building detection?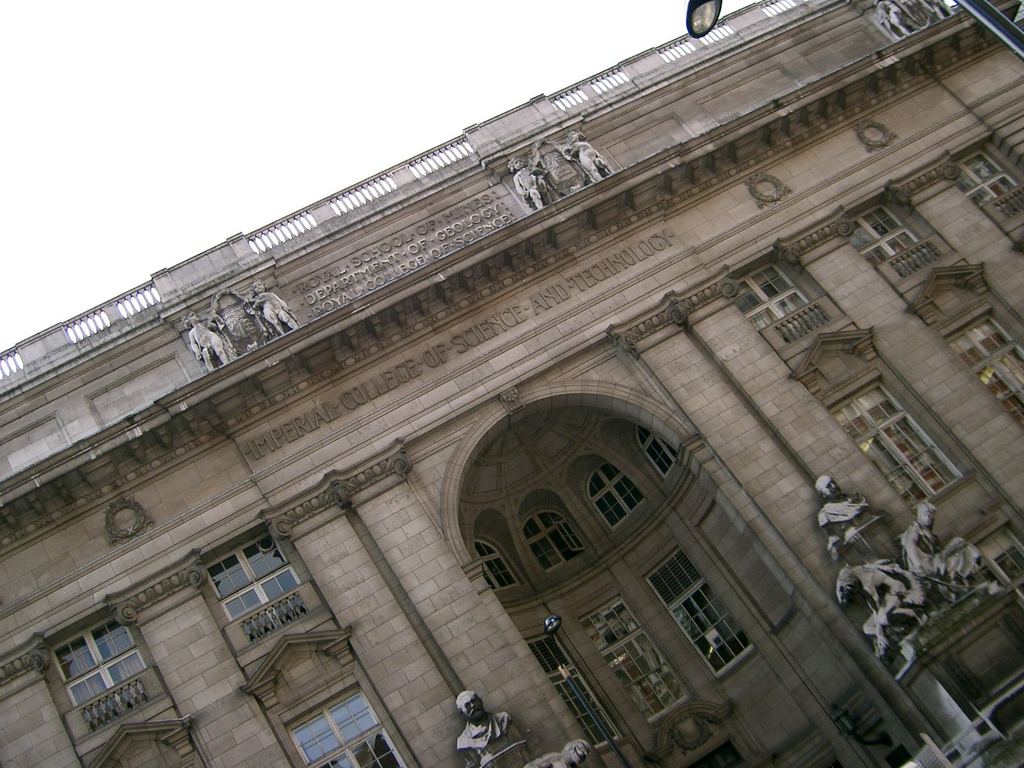
[0,0,1023,767]
